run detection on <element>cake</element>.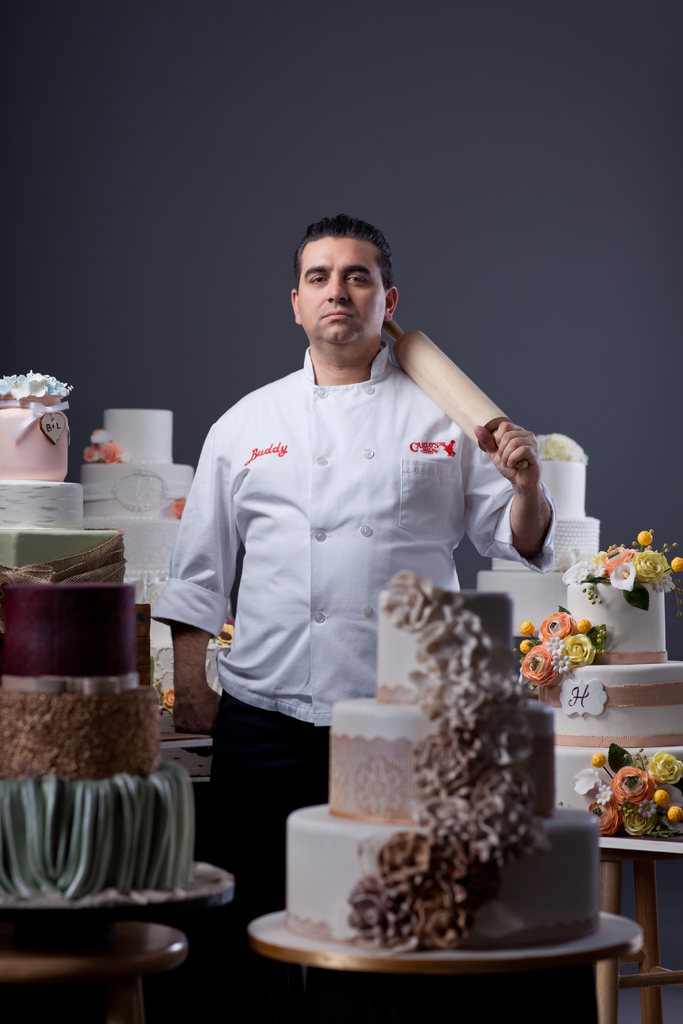
Result: BBox(475, 459, 604, 643).
